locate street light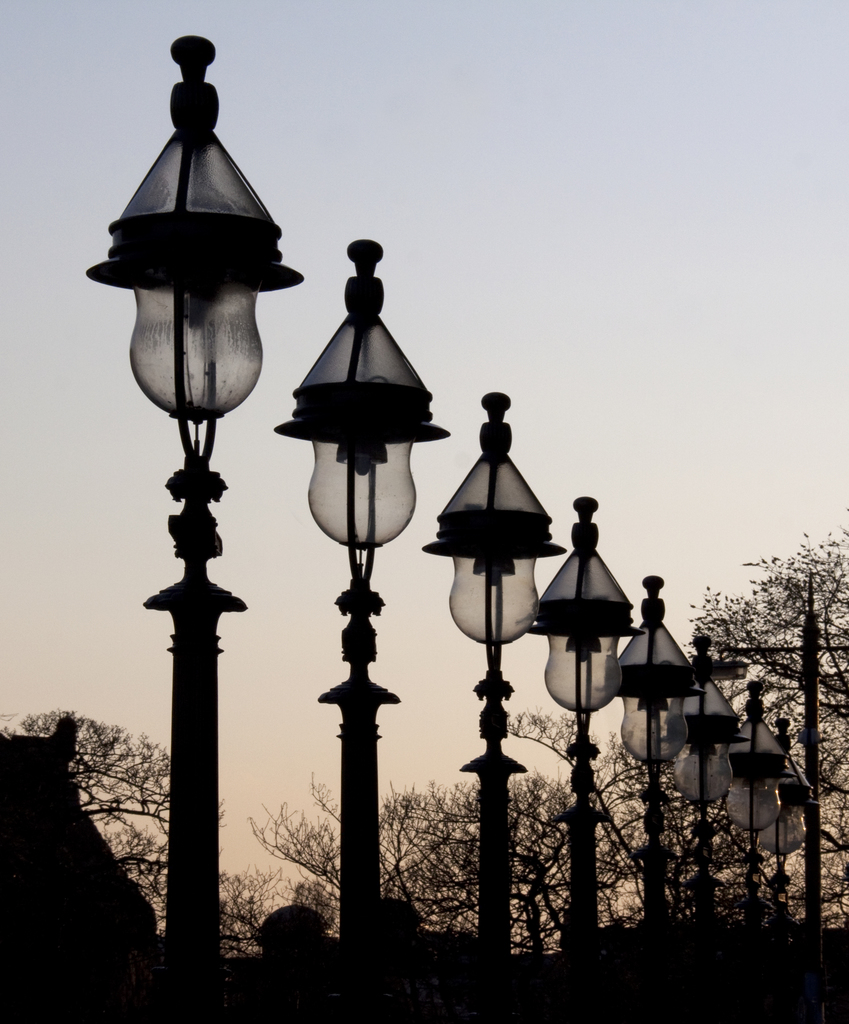
[left=765, top=742, right=805, bottom=971]
